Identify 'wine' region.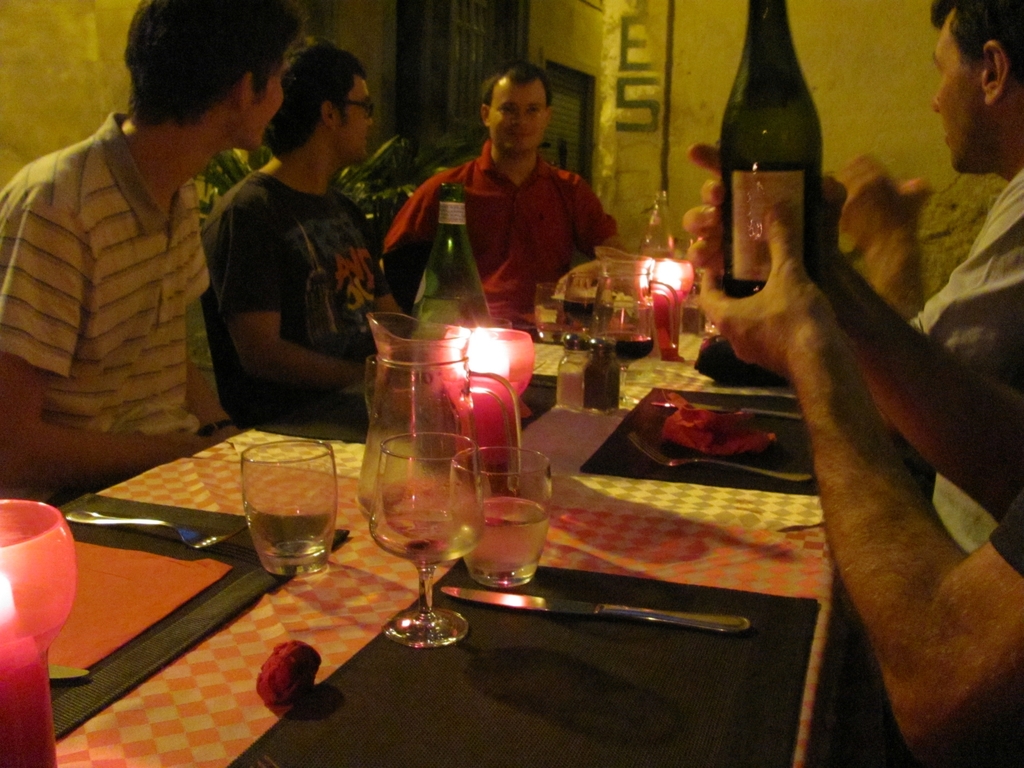
Region: (565,300,610,331).
